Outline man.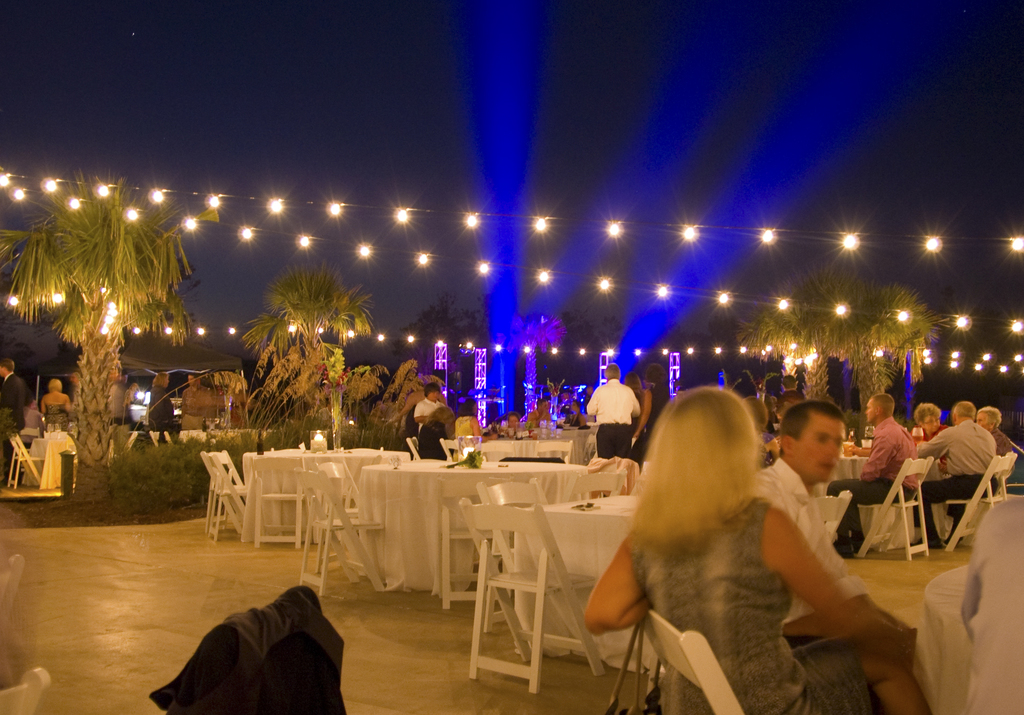
Outline: 741, 399, 874, 632.
